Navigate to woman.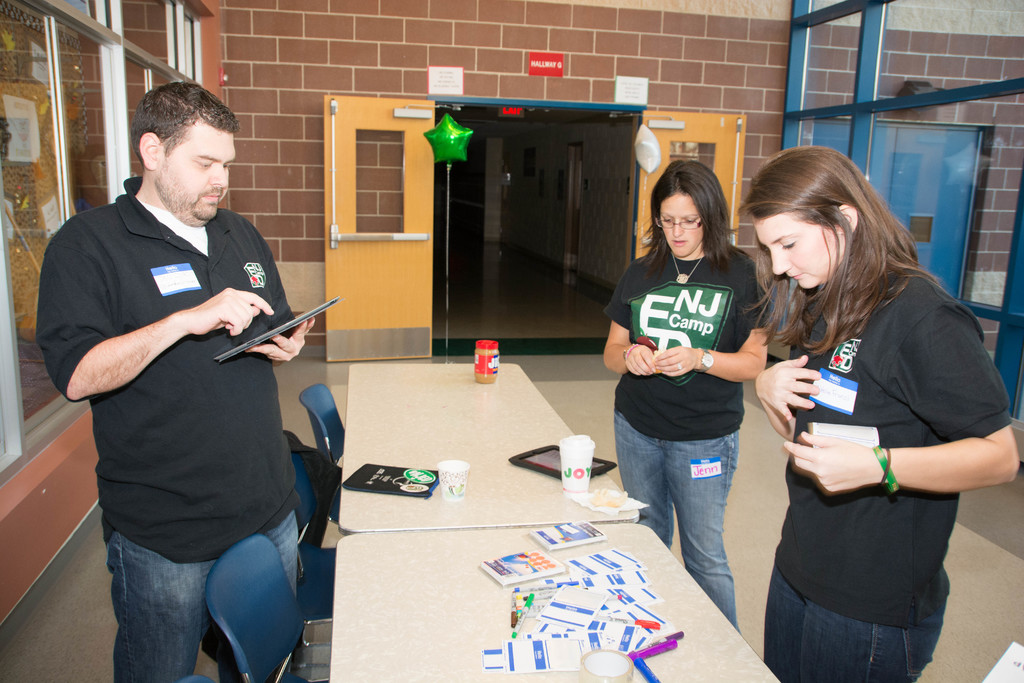
Navigation target: bbox(736, 142, 1016, 682).
